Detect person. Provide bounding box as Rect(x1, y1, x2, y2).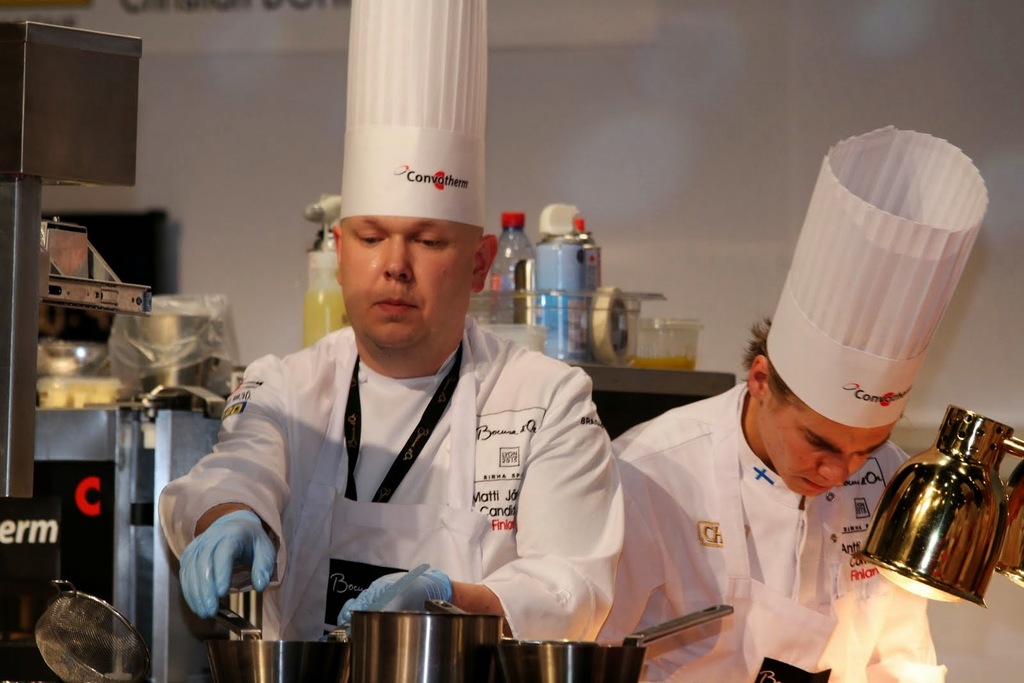
Rect(596, 312, 924, 682).
